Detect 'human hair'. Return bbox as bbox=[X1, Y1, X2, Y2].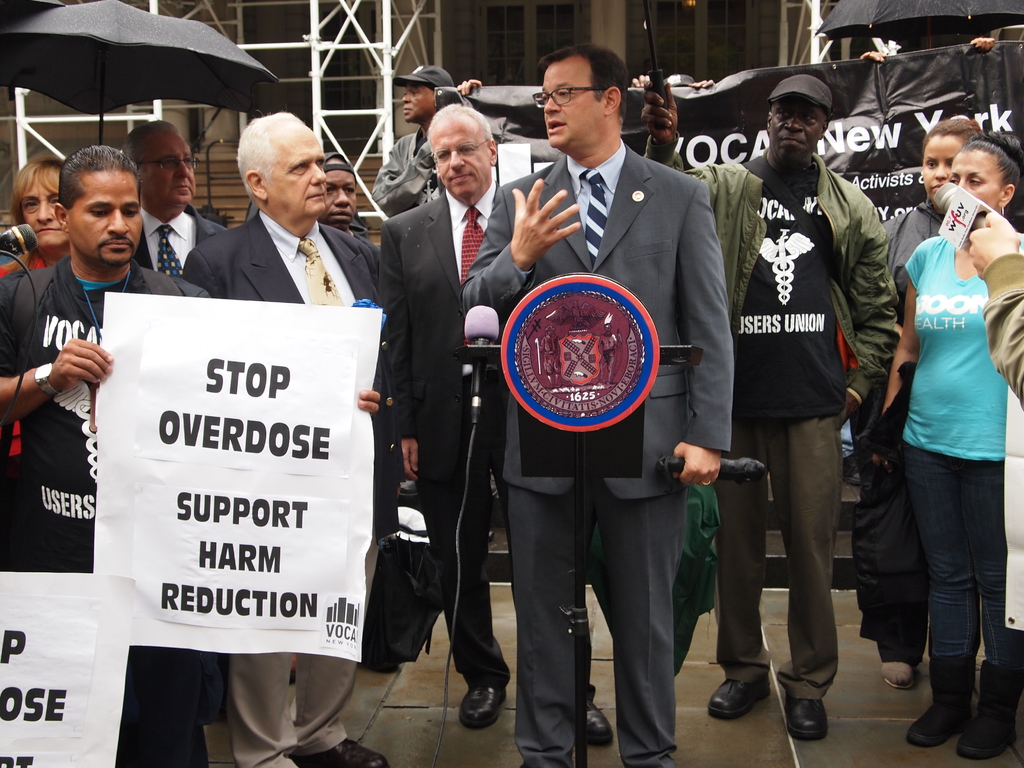
bbox=[118, 120, 177, 163].
